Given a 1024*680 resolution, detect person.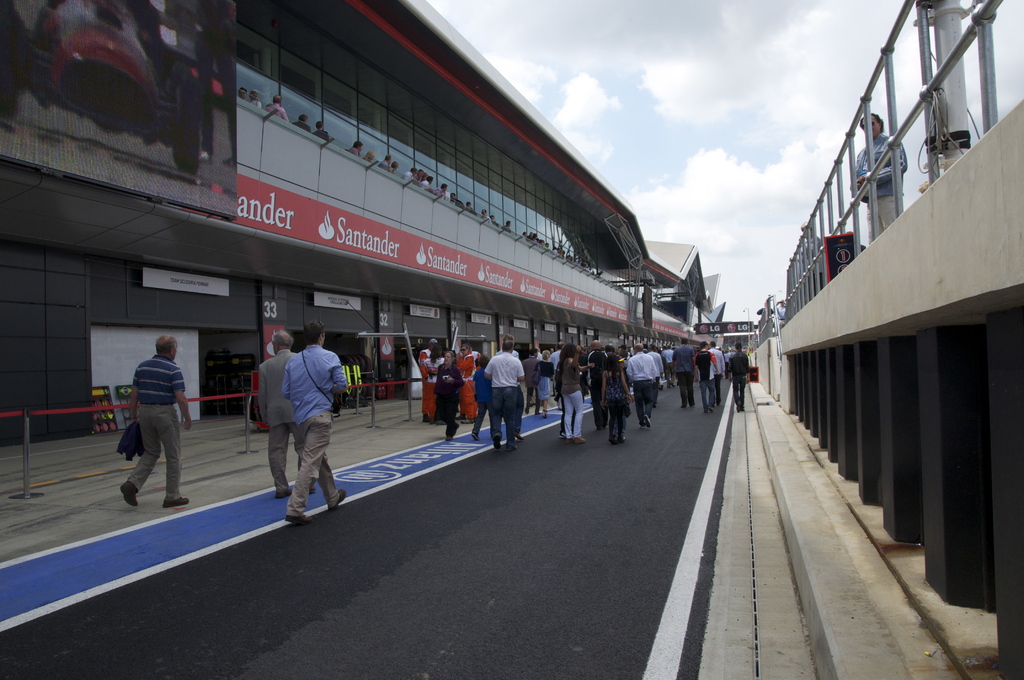
bbox=(854, 109, 901, 234).
